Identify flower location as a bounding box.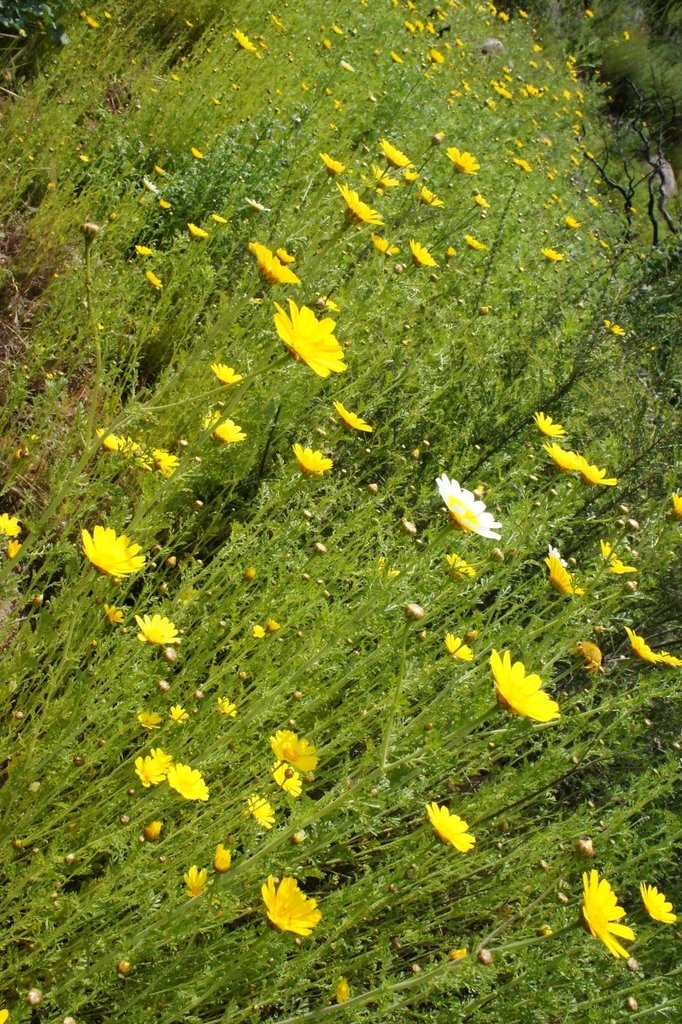
left=156, top=193, right=174, bottom=212.
